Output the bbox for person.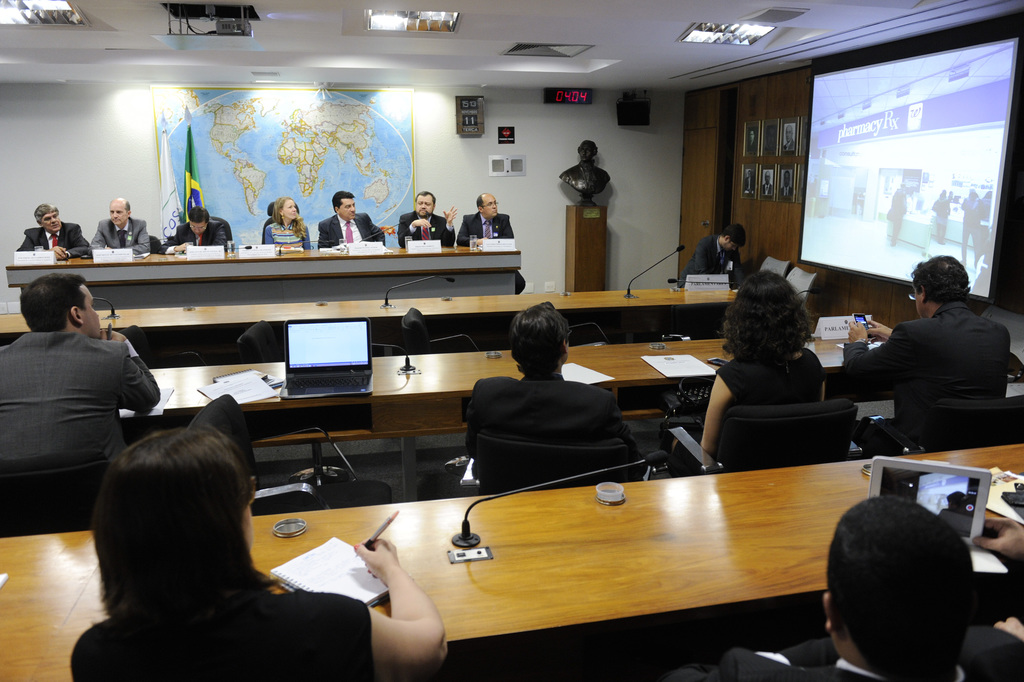
detection(742, 493, 990, 677).
